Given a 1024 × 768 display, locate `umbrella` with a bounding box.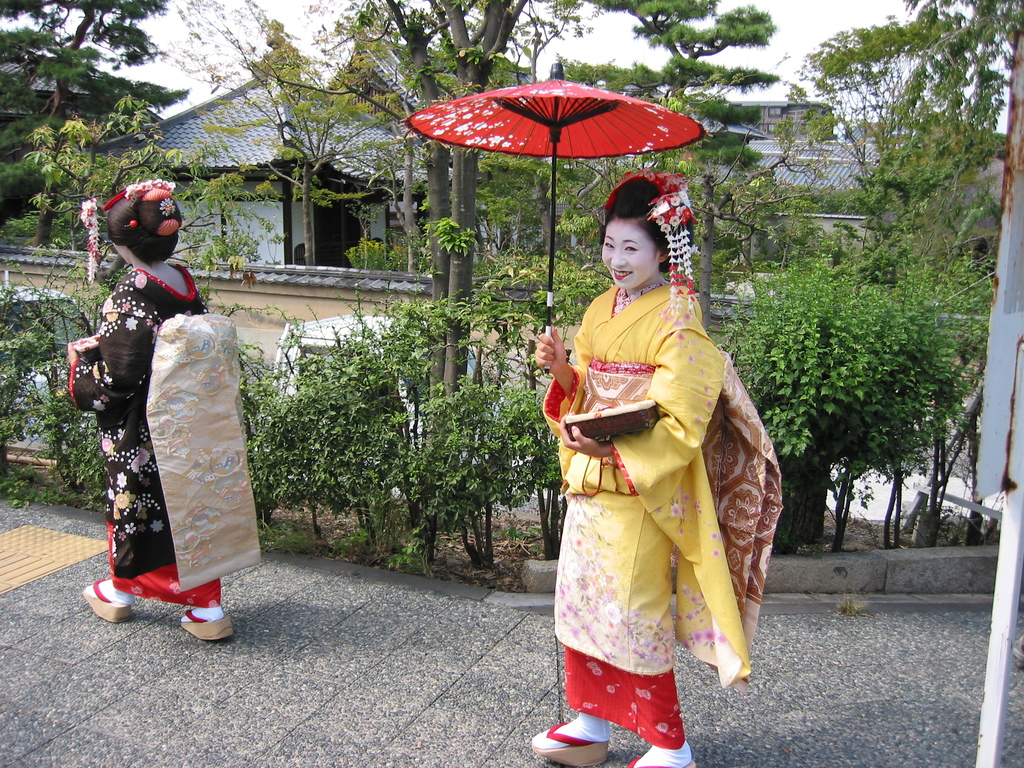
Located: pyautogui.locateOnScreen(399, 63, 710, 376).
